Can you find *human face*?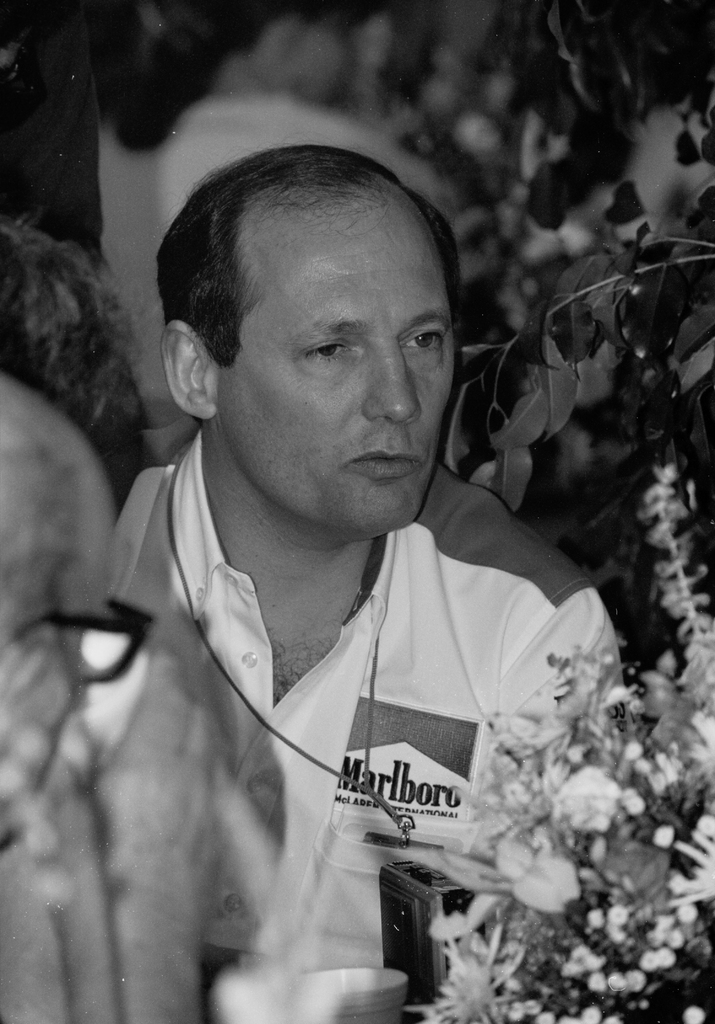
Yes, bounding box: (0, 505, 117, 841).
